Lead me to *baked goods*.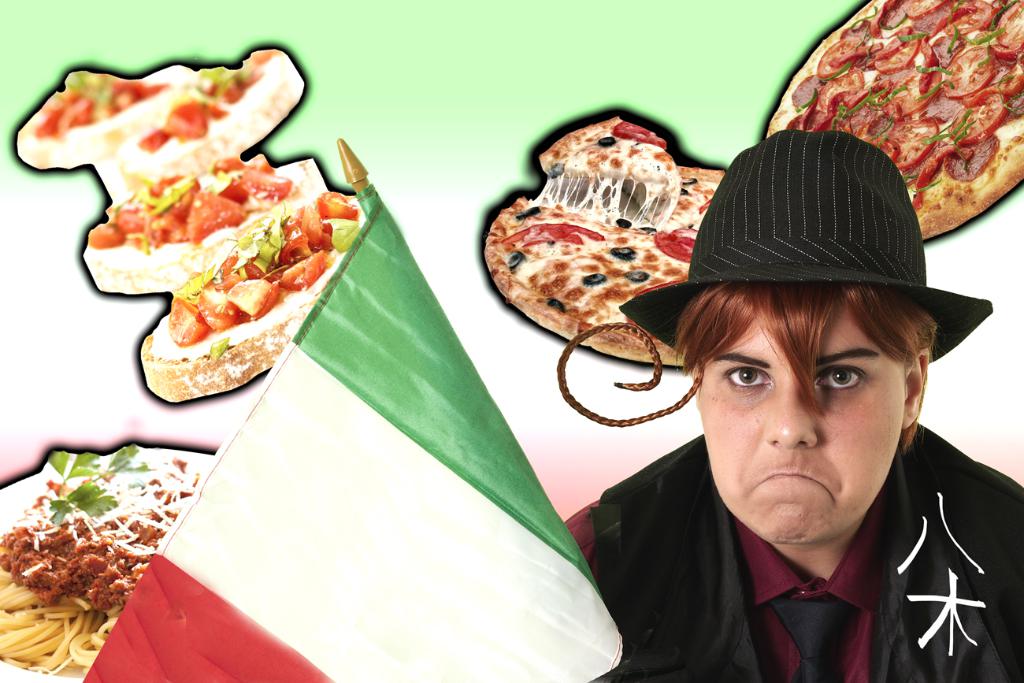
Lead to (482, 114, 728, 368).
